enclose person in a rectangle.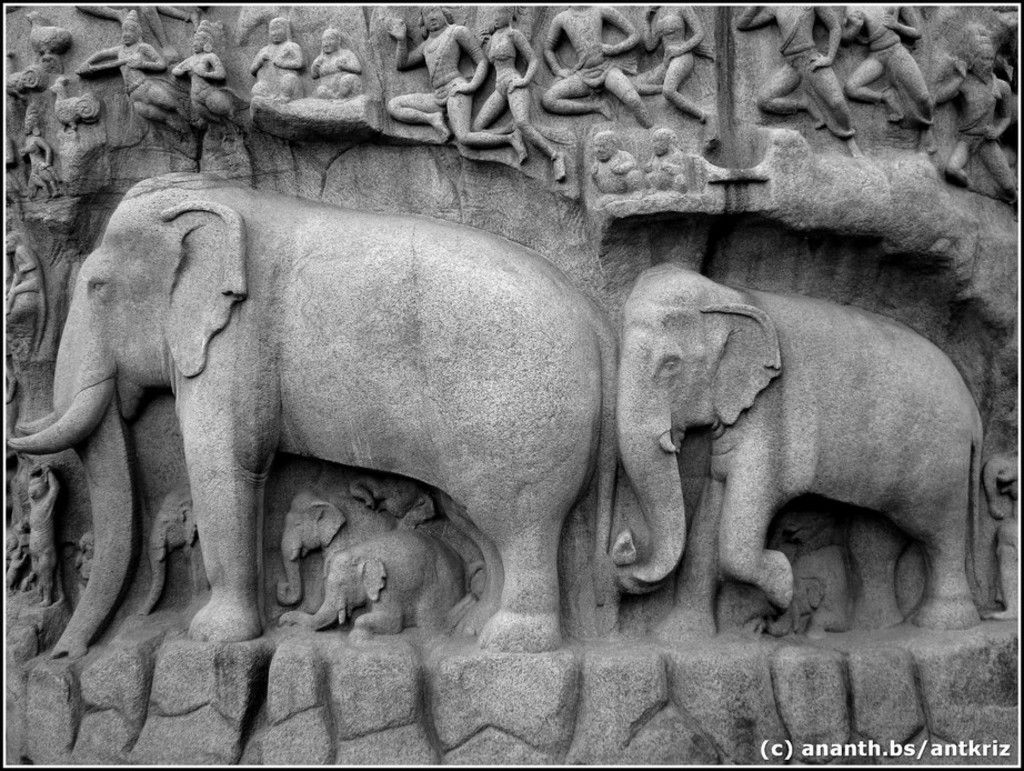
crop(244, 13, 311, 107).
